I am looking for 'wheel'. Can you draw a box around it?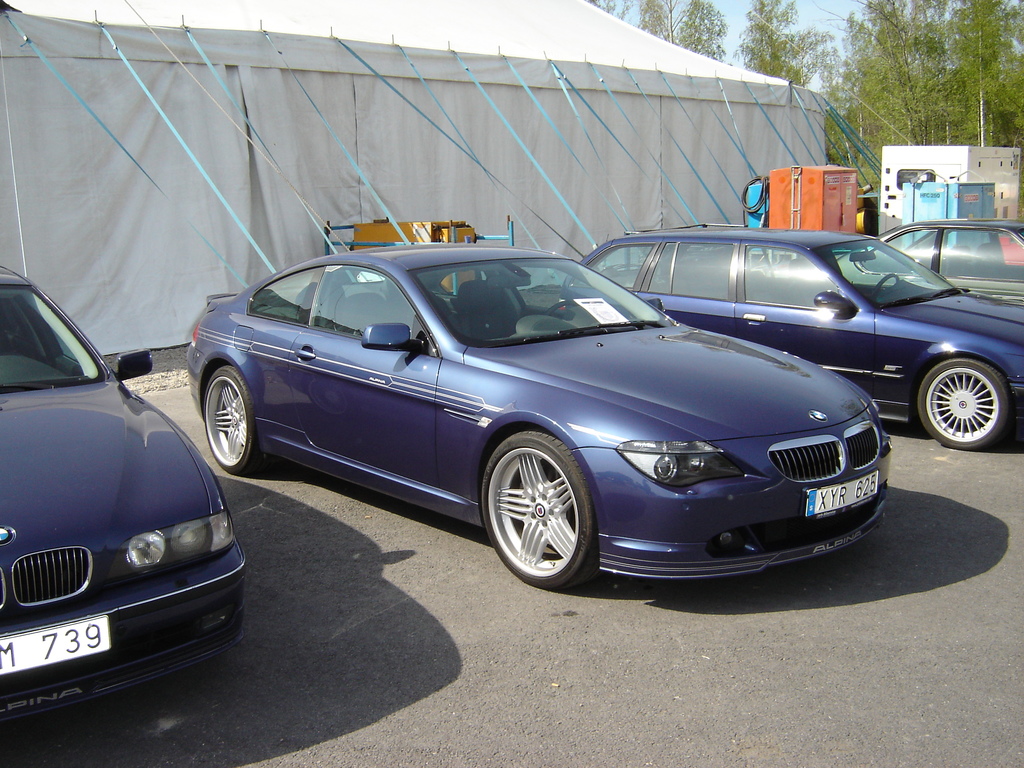
Sure, the bounding box is 916/358/1006/448.
